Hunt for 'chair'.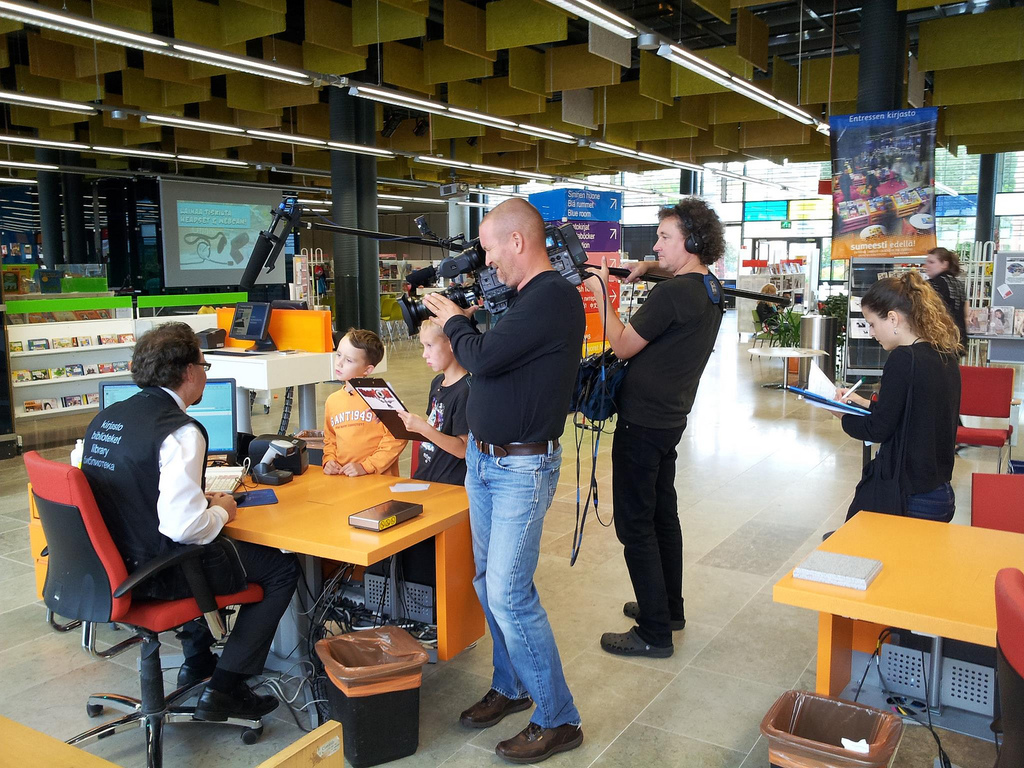
Hunted down at x1=377, y1=296, x2=403, y2=340.
